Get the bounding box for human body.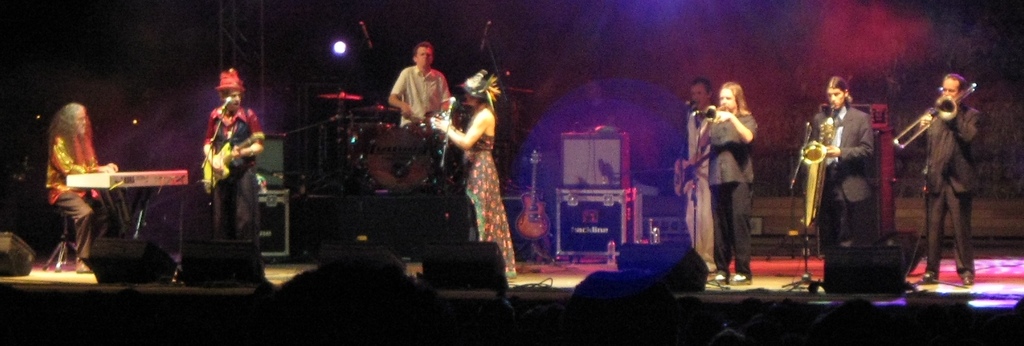
[436, 70, 508, 272].
